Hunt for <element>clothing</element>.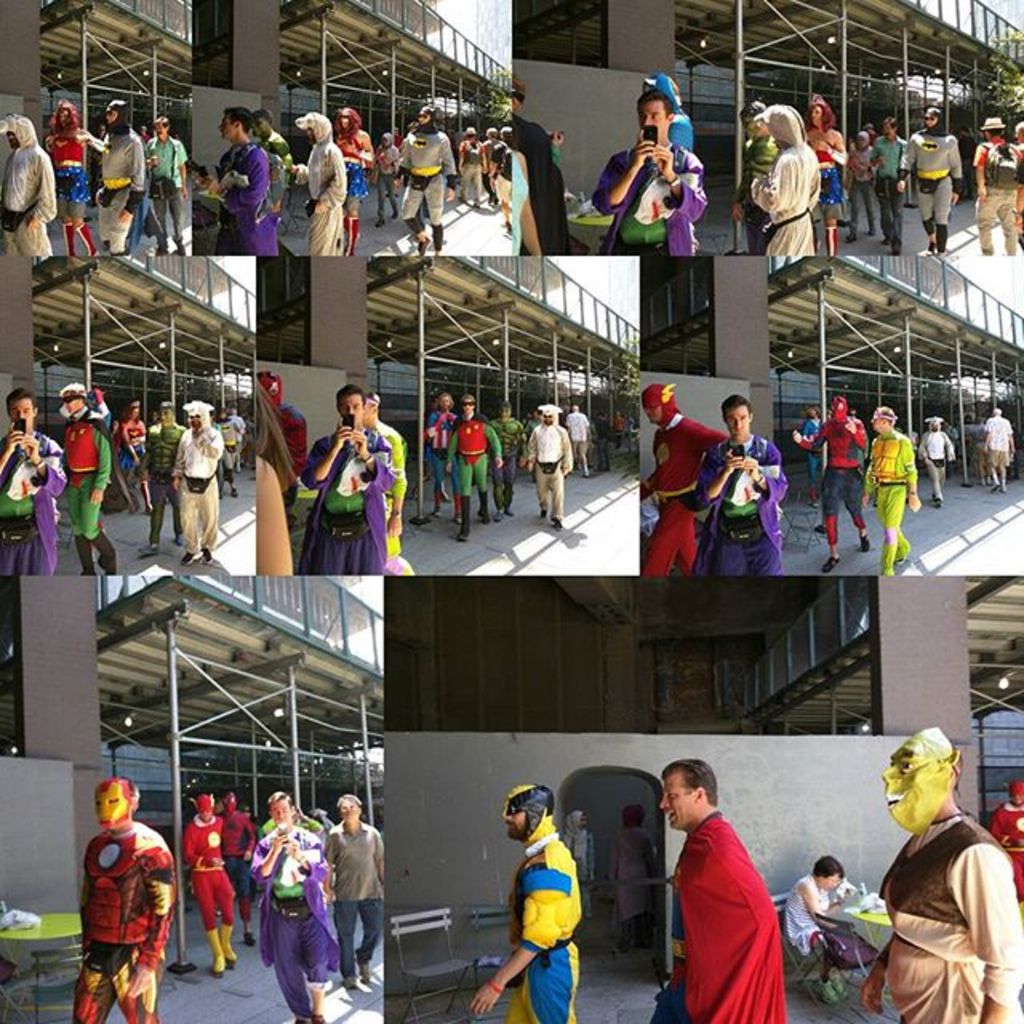
Hunted down at (left=515, top=419, right=574, bottom=520).
